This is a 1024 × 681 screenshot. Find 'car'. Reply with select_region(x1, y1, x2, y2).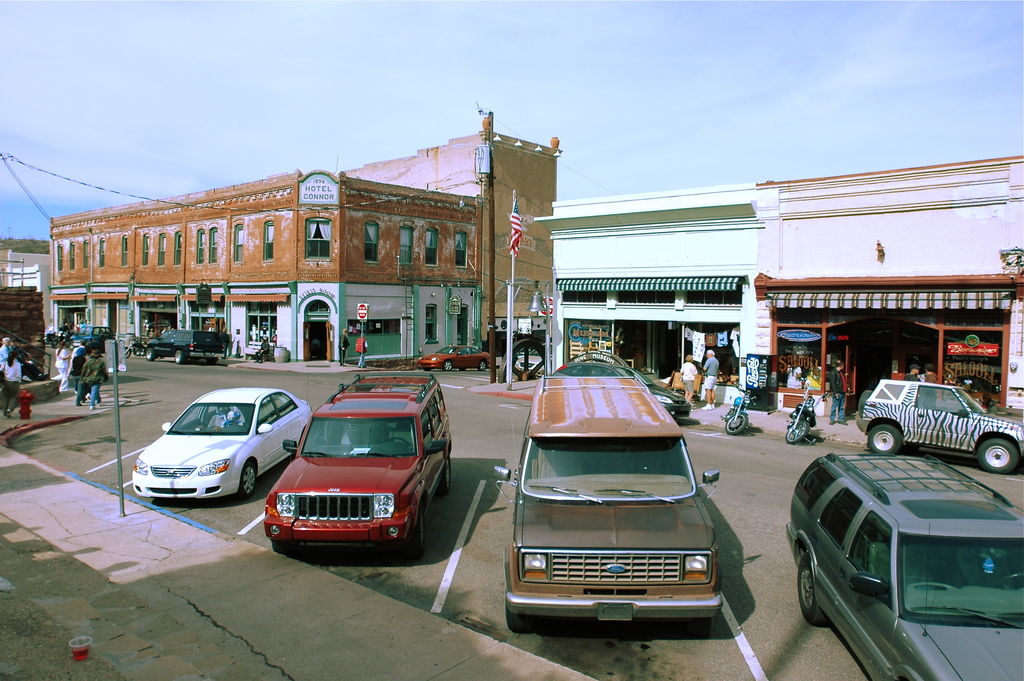
select_region(131, 384, 316, 500).
